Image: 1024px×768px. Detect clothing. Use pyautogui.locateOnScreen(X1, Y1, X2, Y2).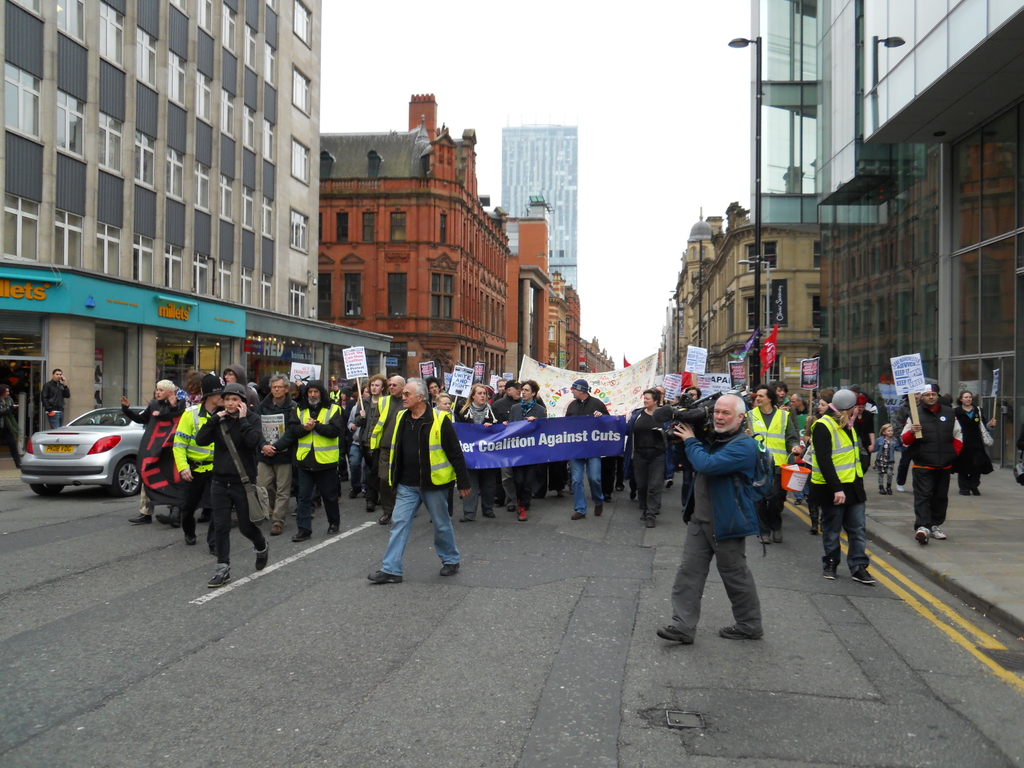
pyautogui.locateOnScreen(880, 436, 898, 490).
